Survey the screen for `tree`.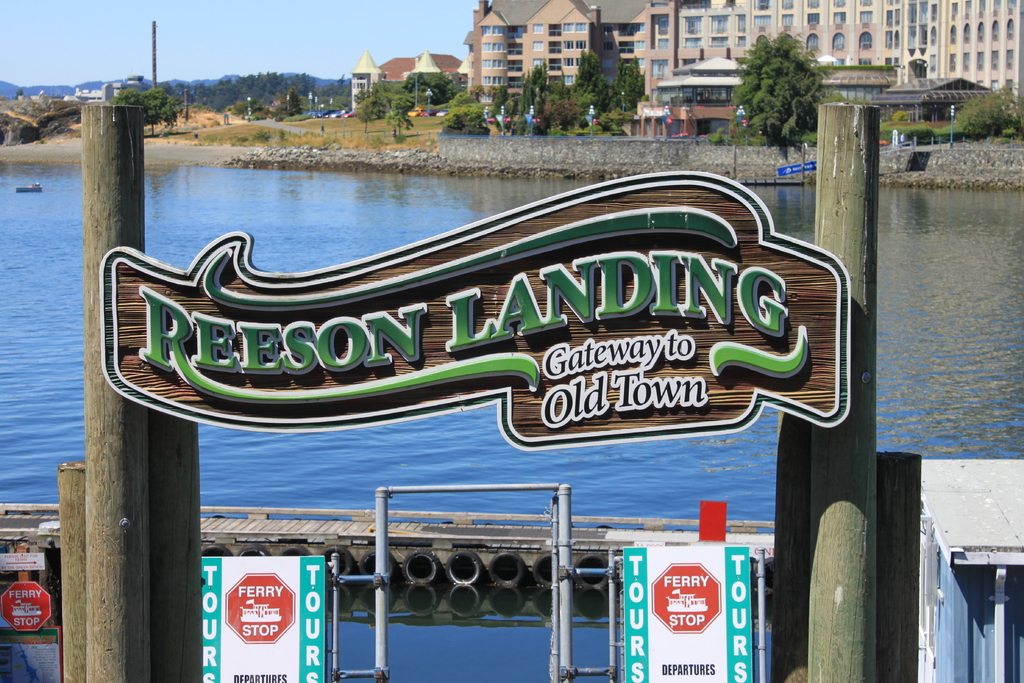
Survey found: [945,88,1023,144].
